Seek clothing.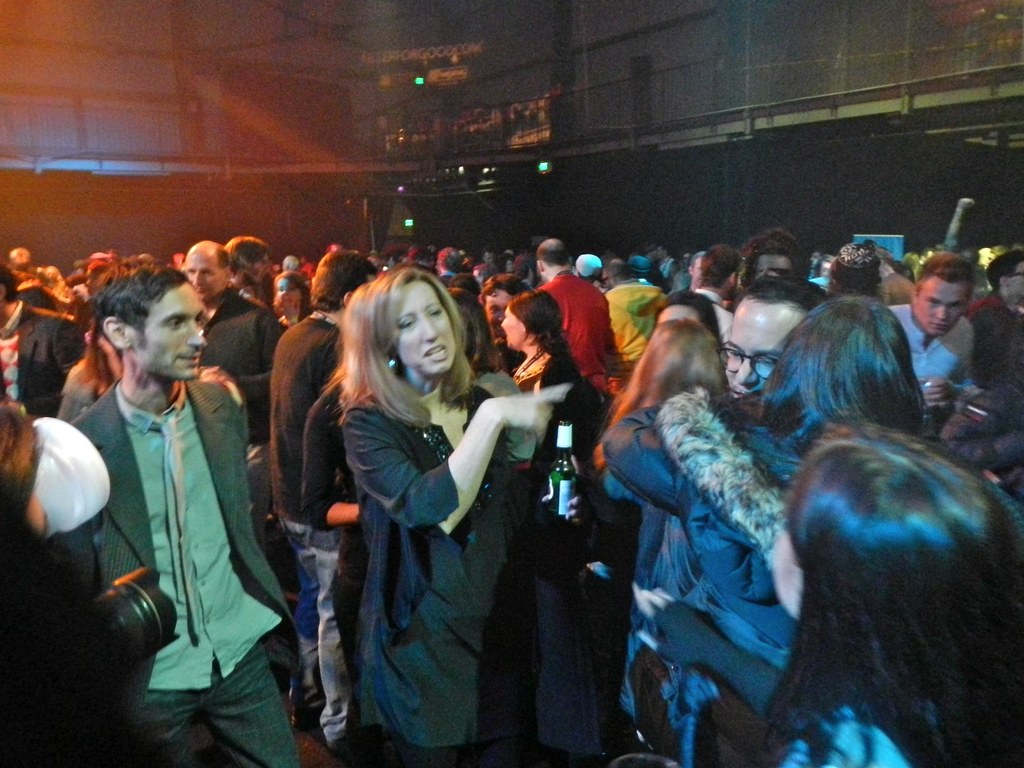
[x1=536, y1=276, x2=614, y2=401].
